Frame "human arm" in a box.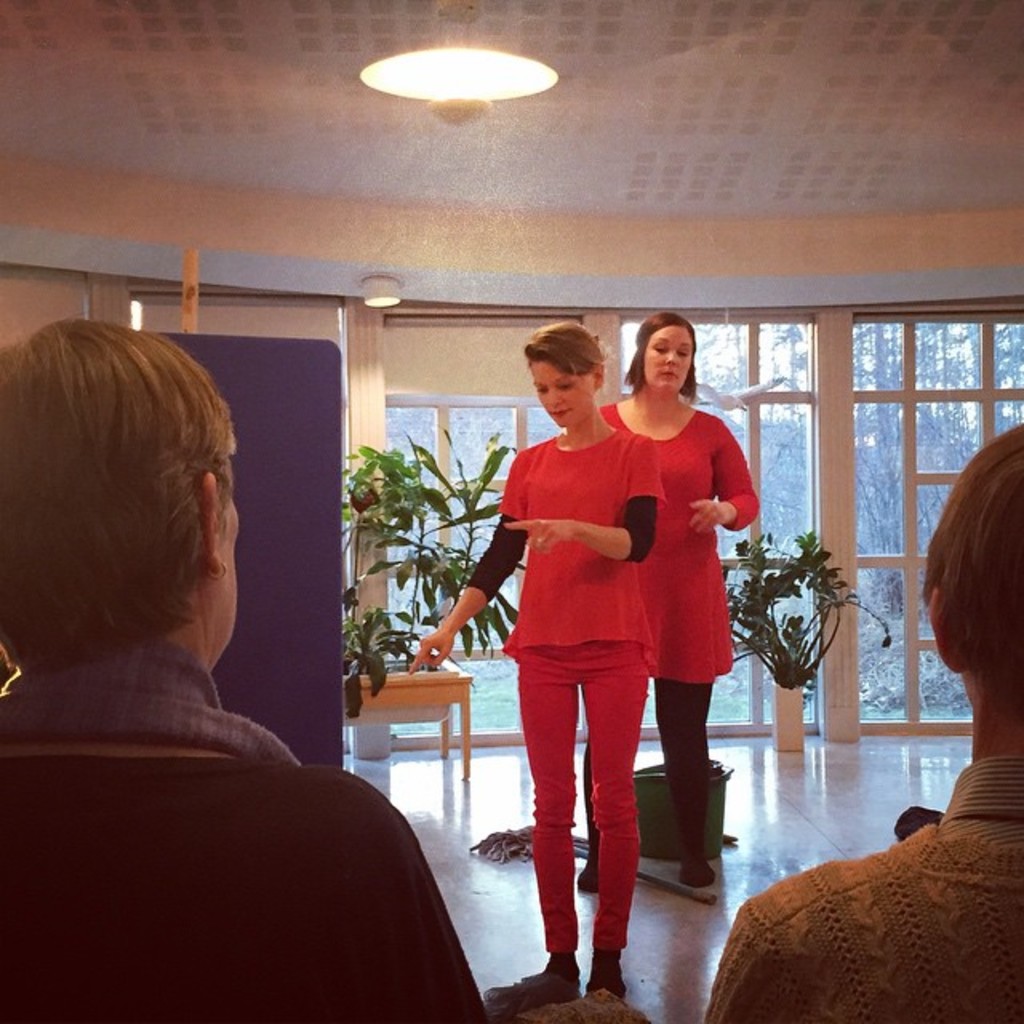
BBox(526, 429, 666, 563).
